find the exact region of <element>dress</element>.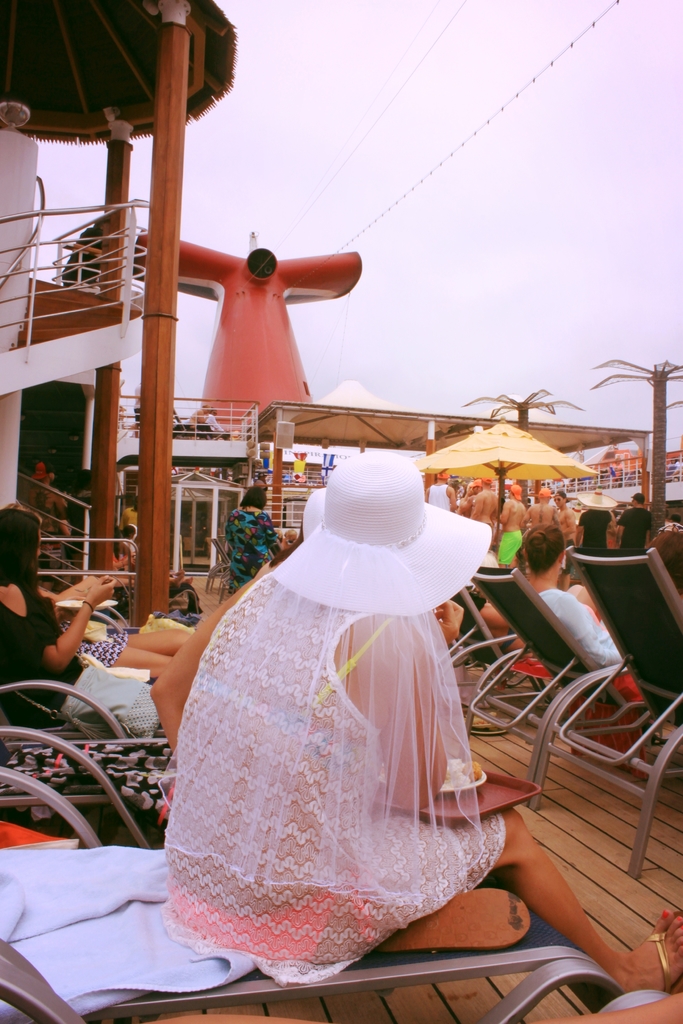
Exact region: <box>224,507,286,594</box>.
